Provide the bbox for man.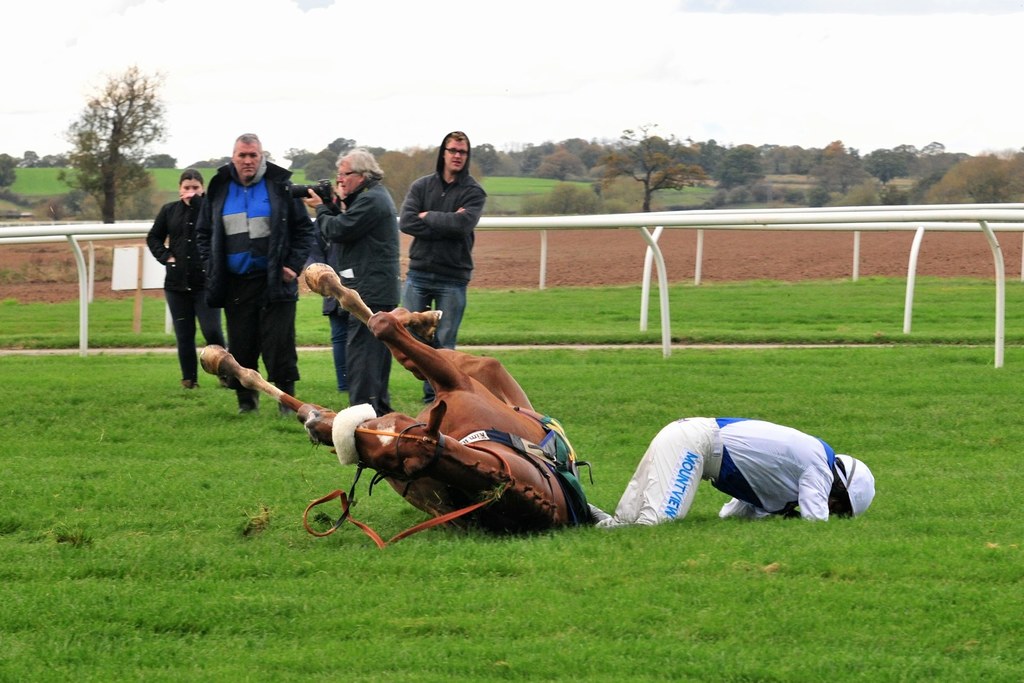
x1=195, y1=133, x2=305, y2=418.
